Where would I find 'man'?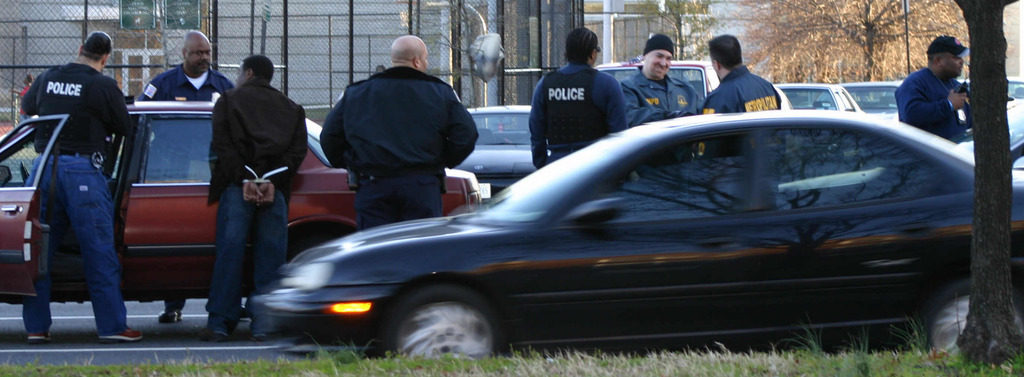
At 528/31/622/166.
